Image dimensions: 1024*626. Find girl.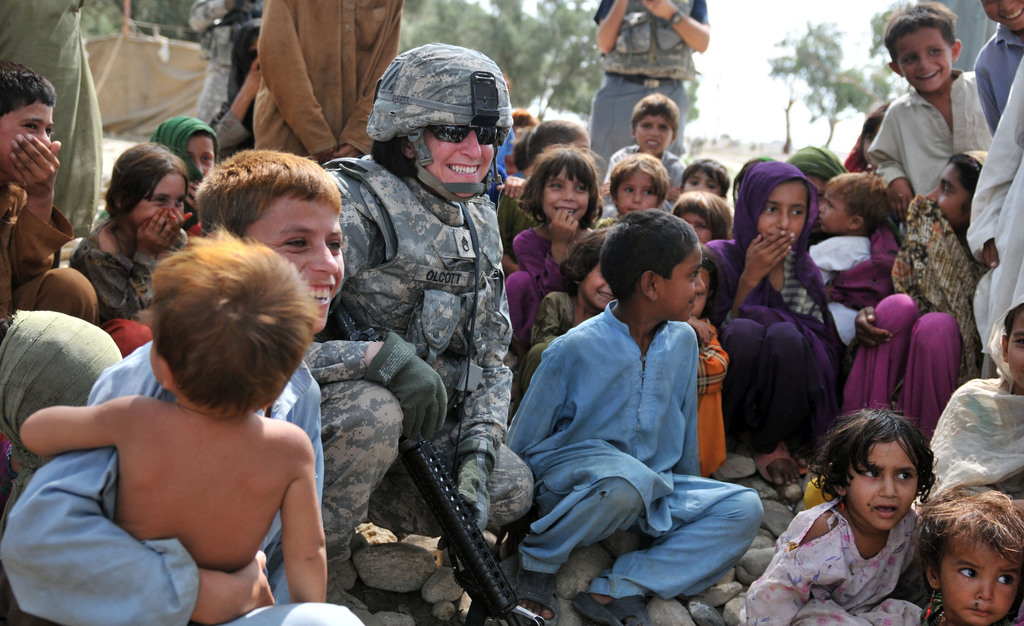
crop(672, 190, 730, 244).
